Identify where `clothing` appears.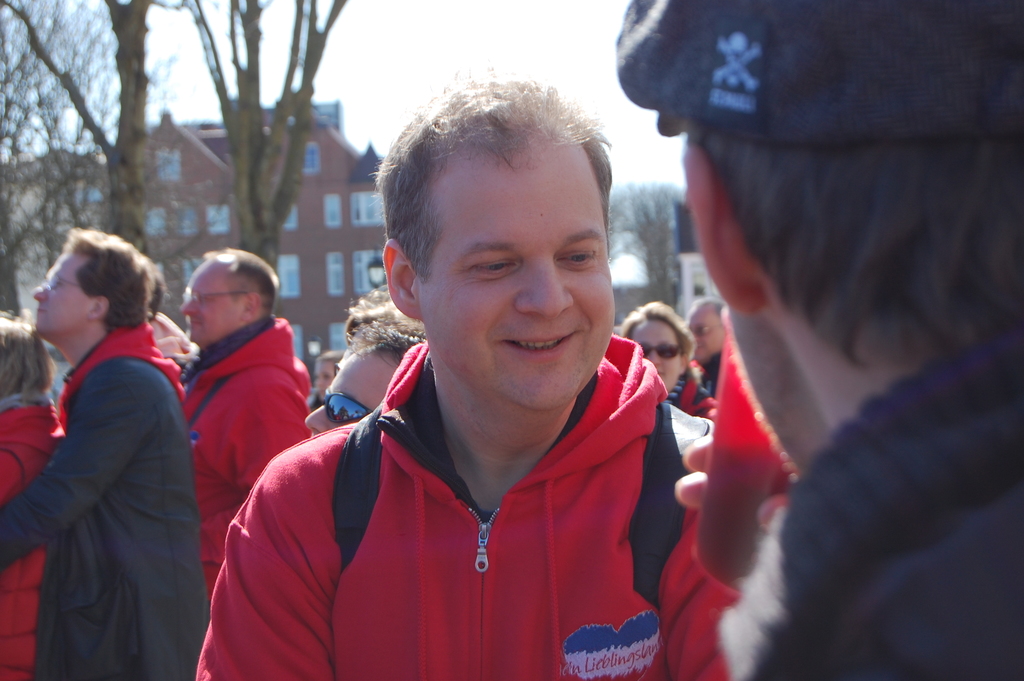
Appears at {"x1": 19, "y1": 276, "x2": 211, "y2": 680}.
